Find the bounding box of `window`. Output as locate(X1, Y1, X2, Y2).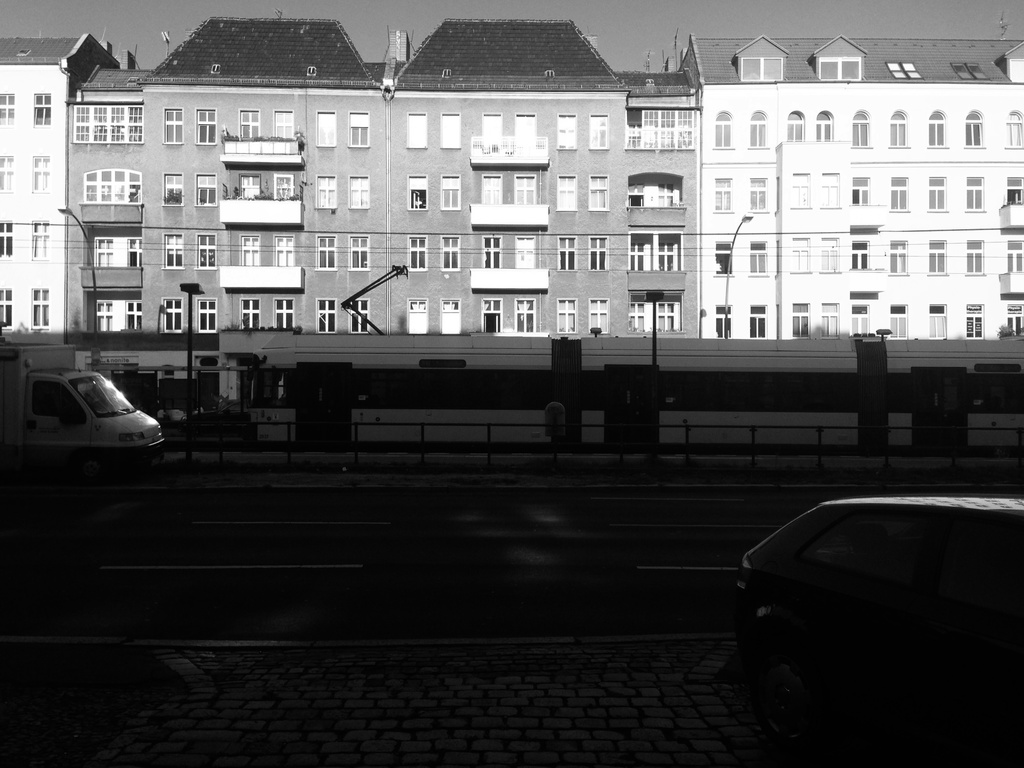
locate(964, 114, 986, 148).
